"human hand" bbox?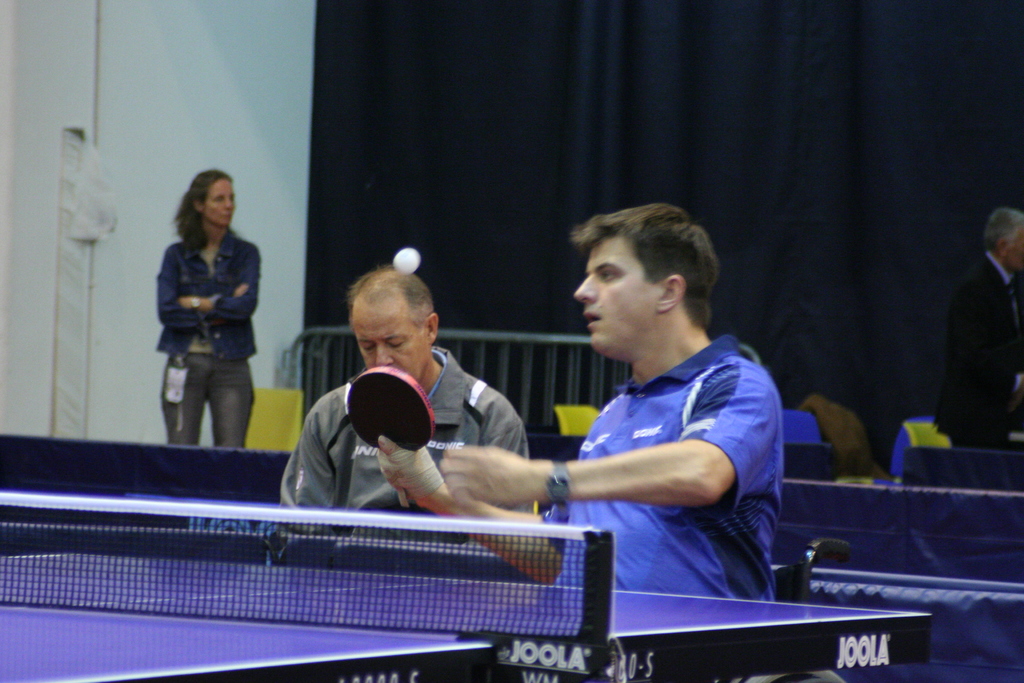
left=234, top=284, right=248, bottom=302
